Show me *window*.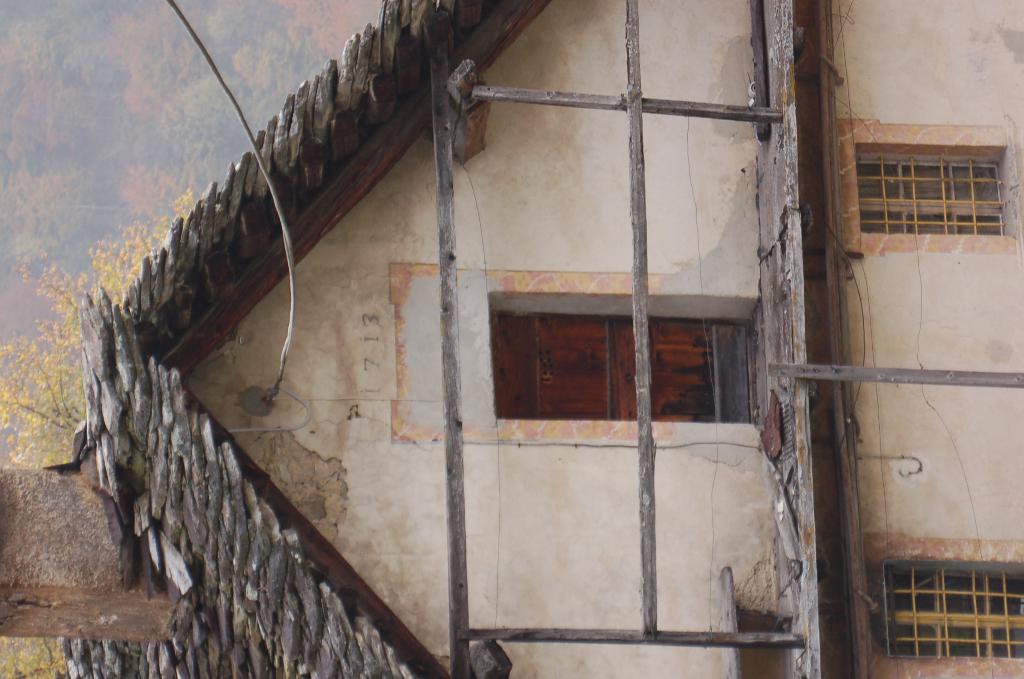
*window* is here: l=851, t=143, r=1012, b=238.
